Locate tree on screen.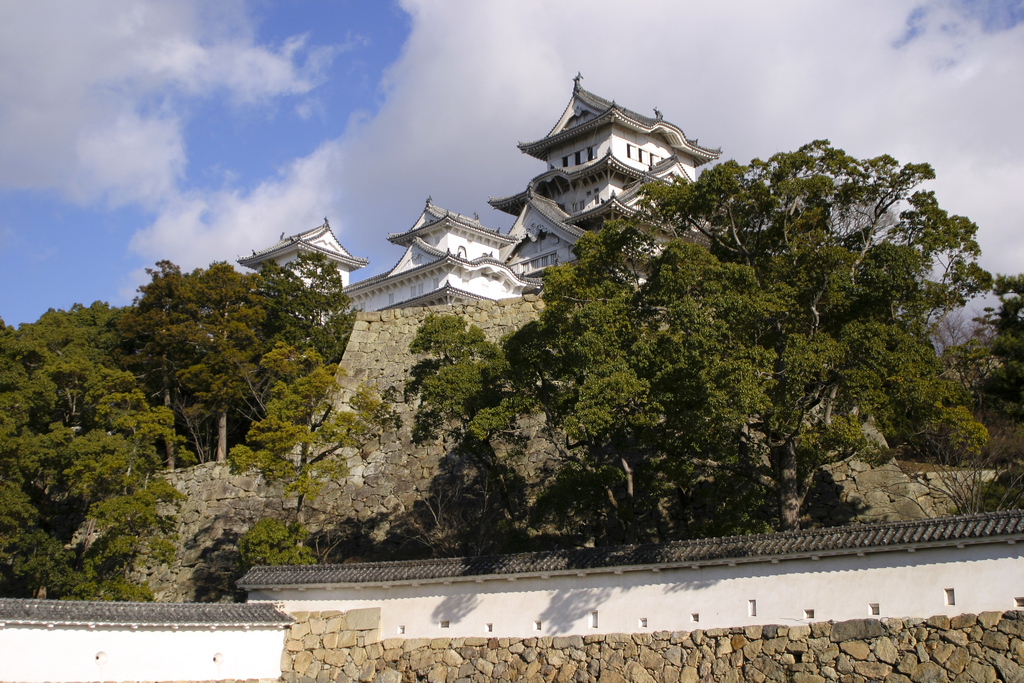
On screen at {"left": 401, "top": 315, "right": 504, "bottom": 420}.
